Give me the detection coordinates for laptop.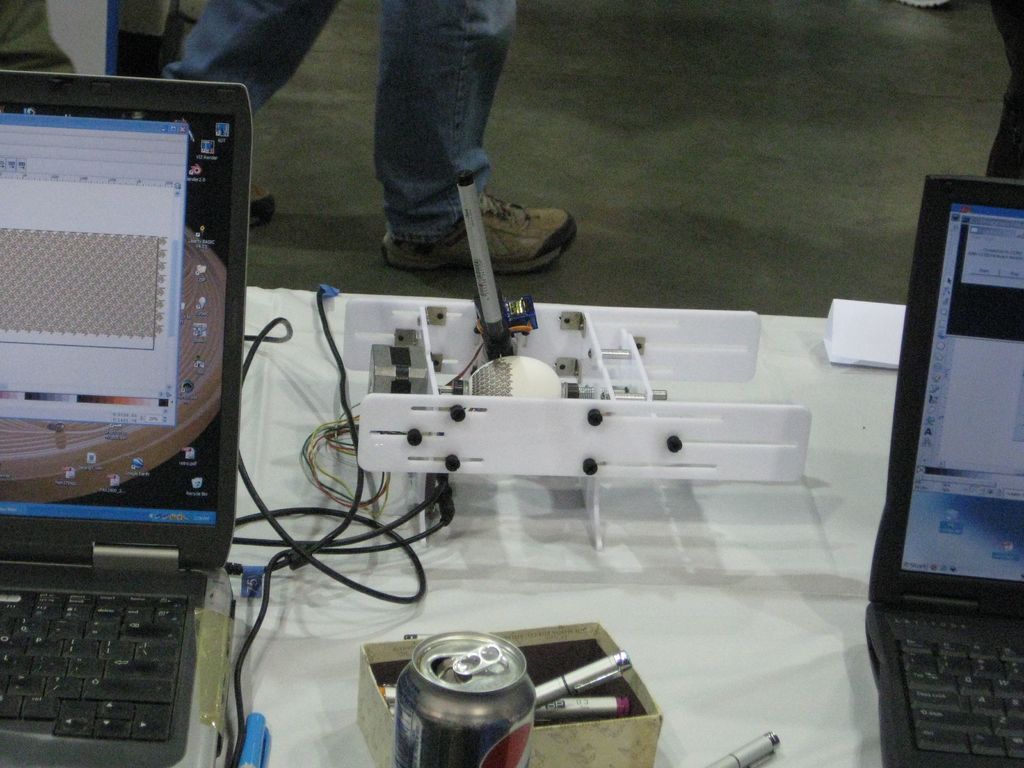
bbox=(0, 67, 253, 767).
